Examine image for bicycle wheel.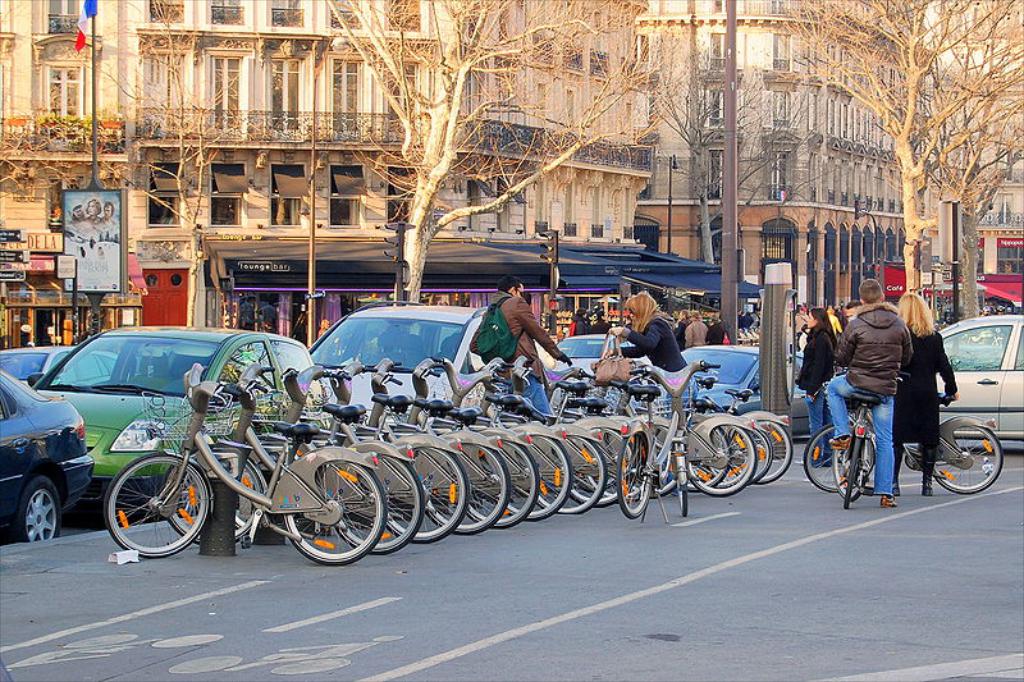
Examination result: Rect(827, 441, 870, 499).
